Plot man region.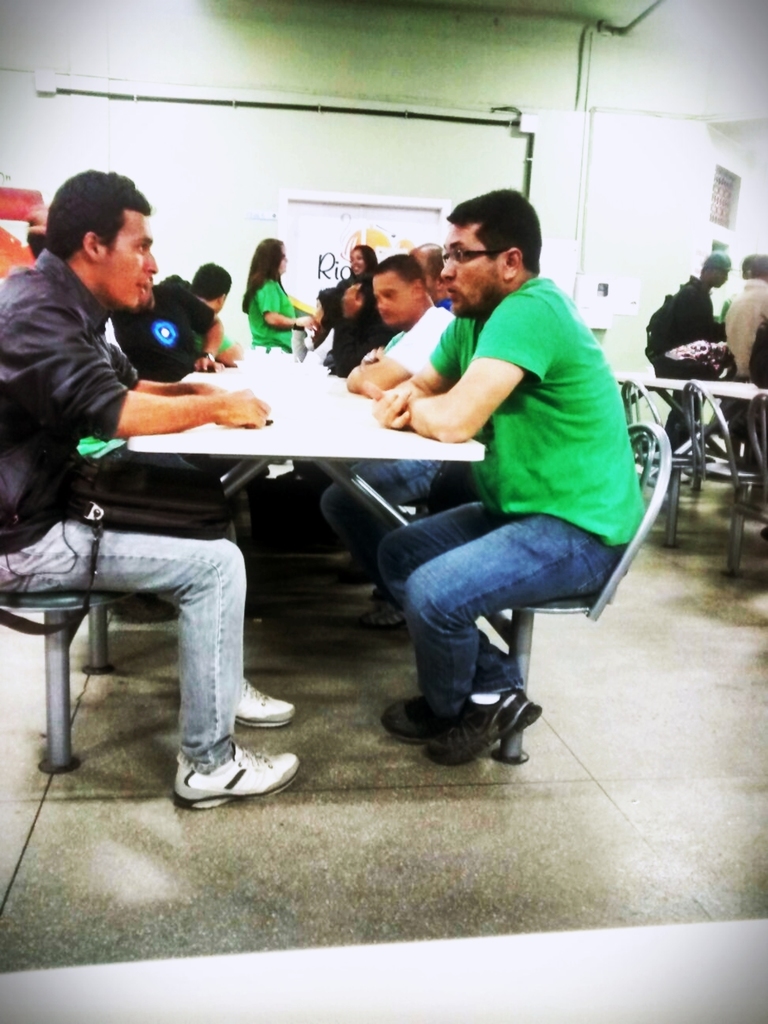
Plotted at [left=377, top=194, right=649, bottom=762].
